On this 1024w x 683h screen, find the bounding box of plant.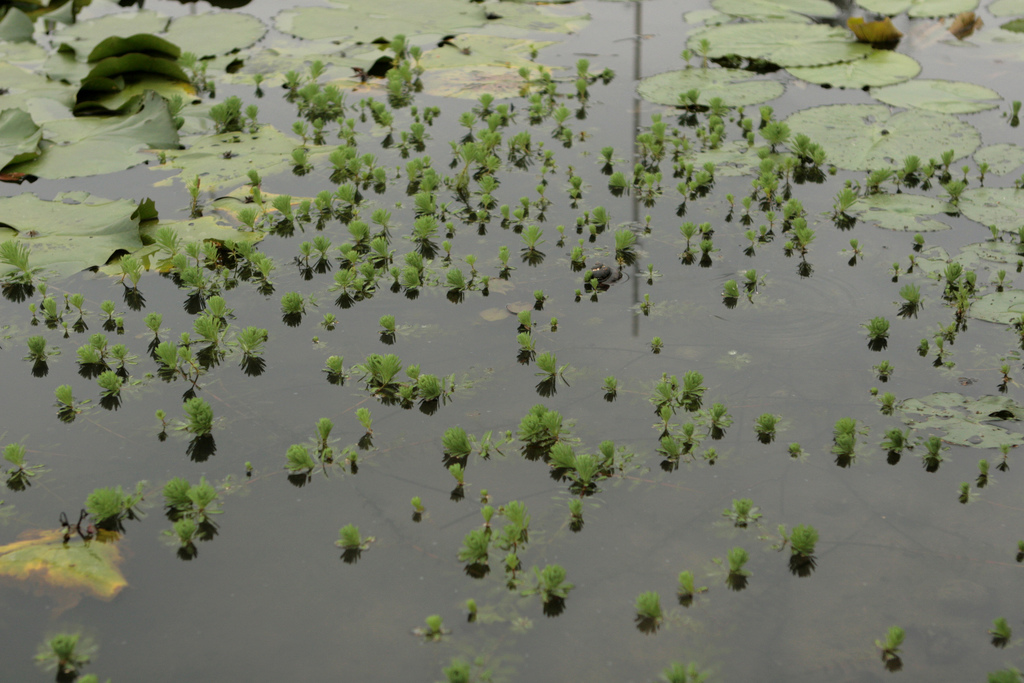
Bounding box: BBox(325, 316, 334, 325).
